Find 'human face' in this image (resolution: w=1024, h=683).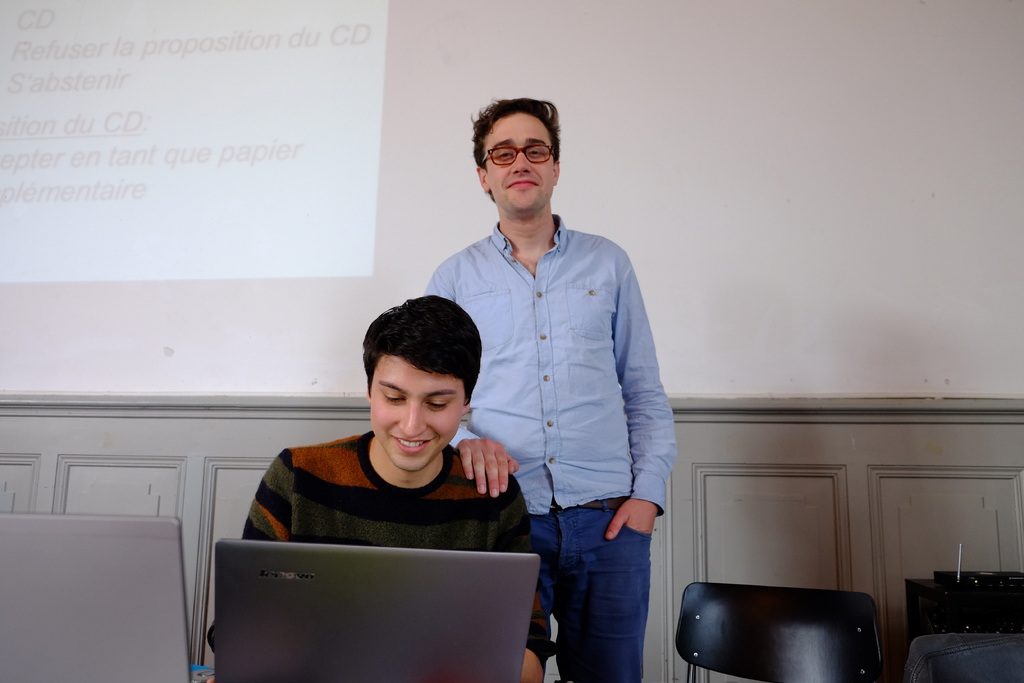
369, 352, 469, 475.
